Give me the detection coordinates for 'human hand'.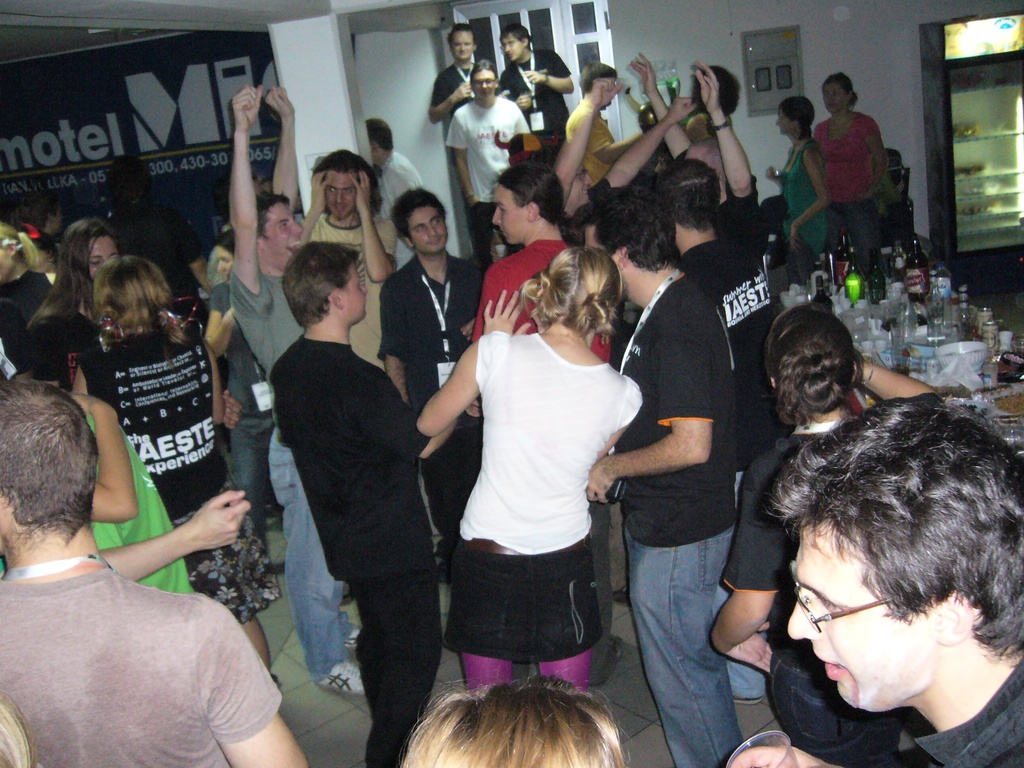
(266,84,296,120).
